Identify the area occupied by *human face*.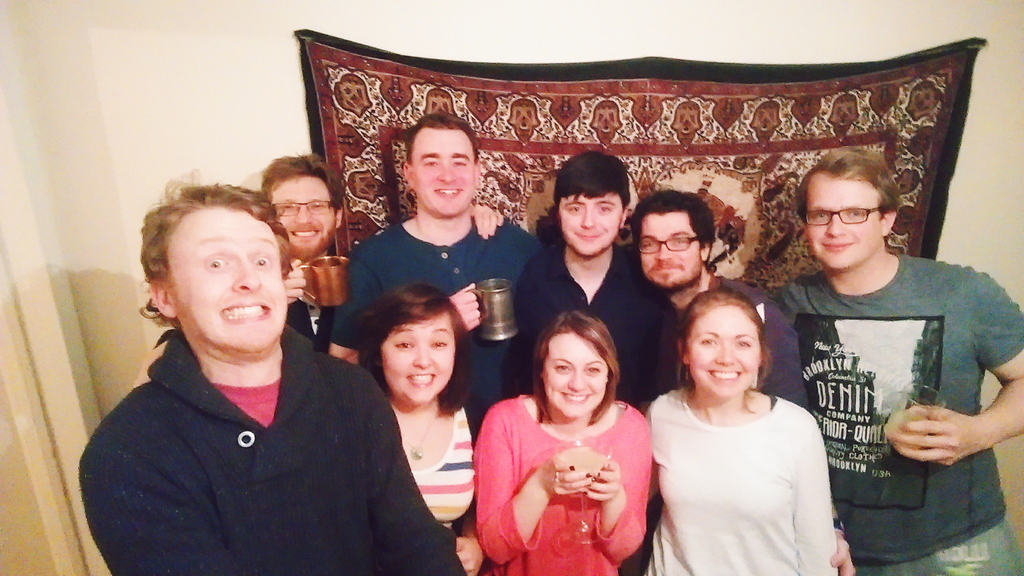
Area: {"x1": 266, "y1": 172, "x2": 339, "y2": 259}.
